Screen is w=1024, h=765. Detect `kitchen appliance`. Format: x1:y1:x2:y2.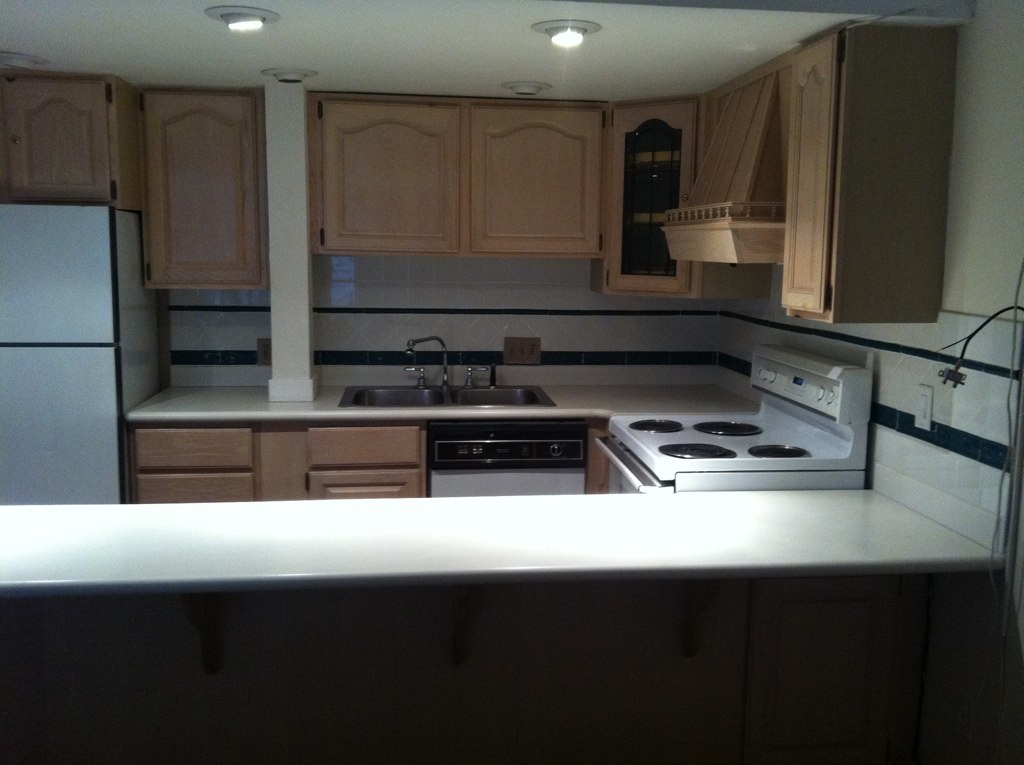
593:344:878:497.
